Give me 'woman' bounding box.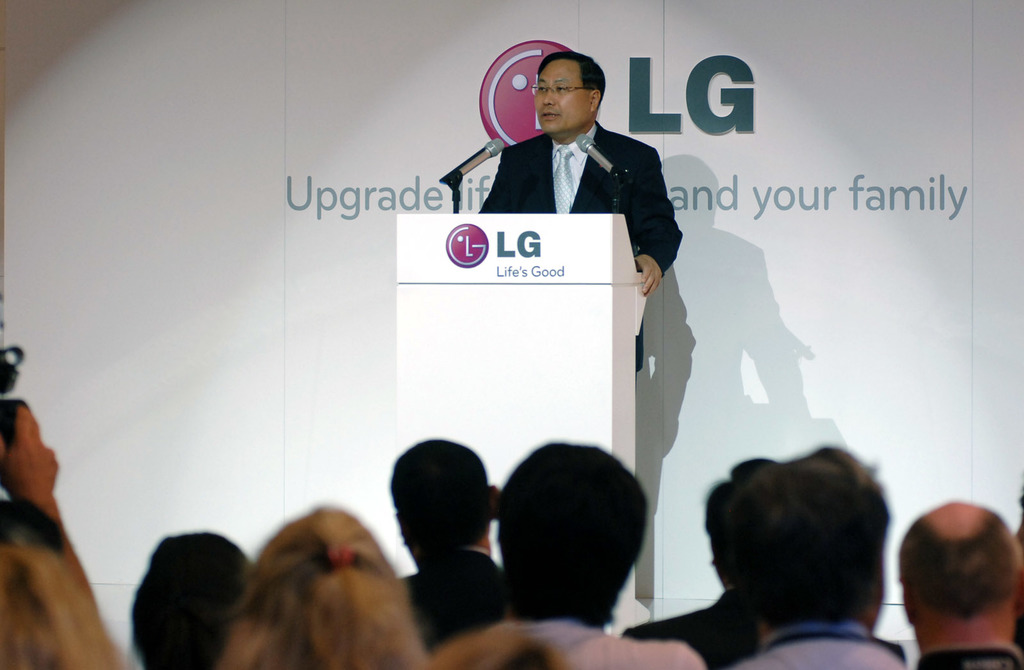
region(215, 506, 431, 669).
